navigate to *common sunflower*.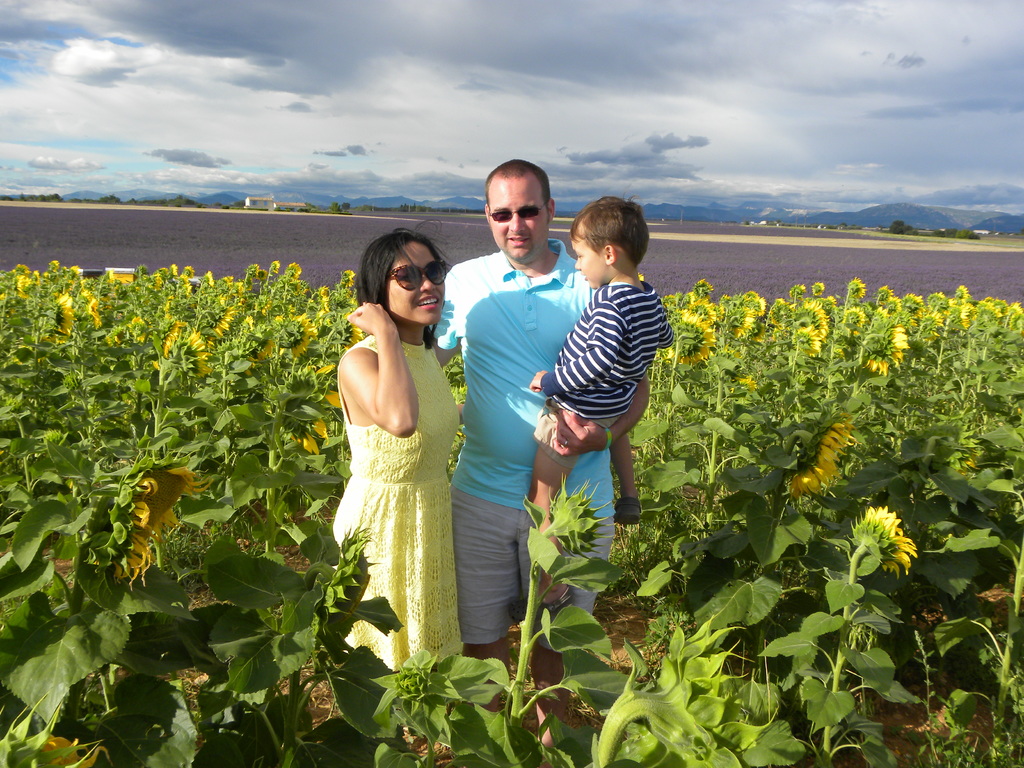
Navigation target: 773, 422, 862, 507.
